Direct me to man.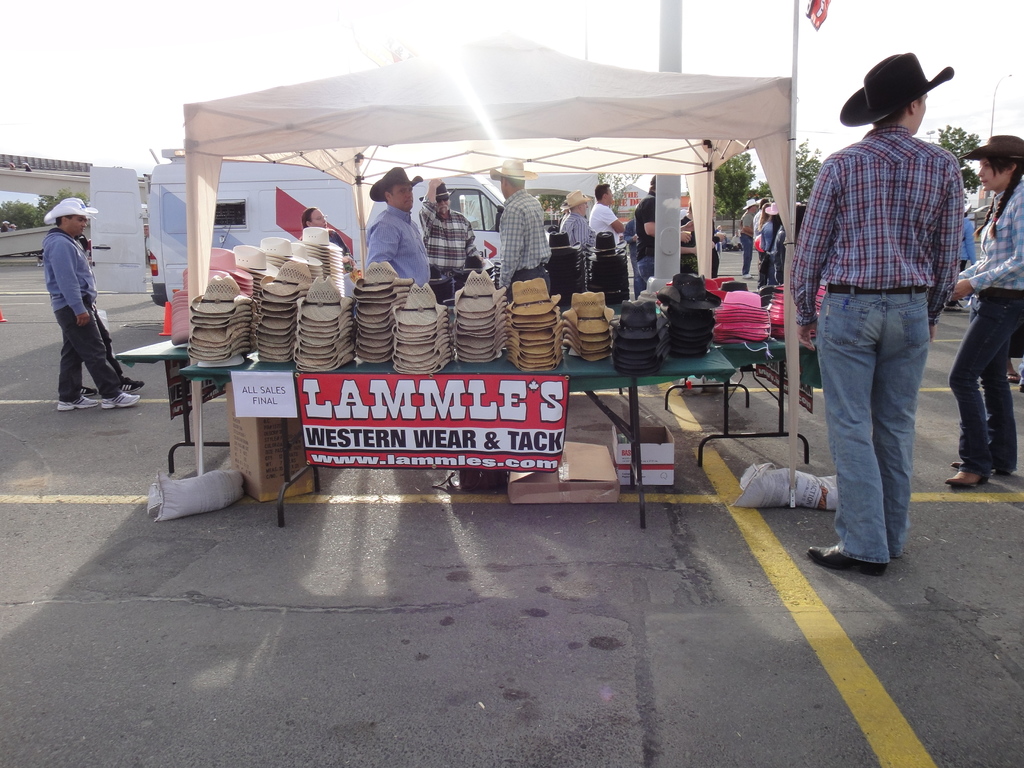
Direction: box(559, 187, 595, 253).
